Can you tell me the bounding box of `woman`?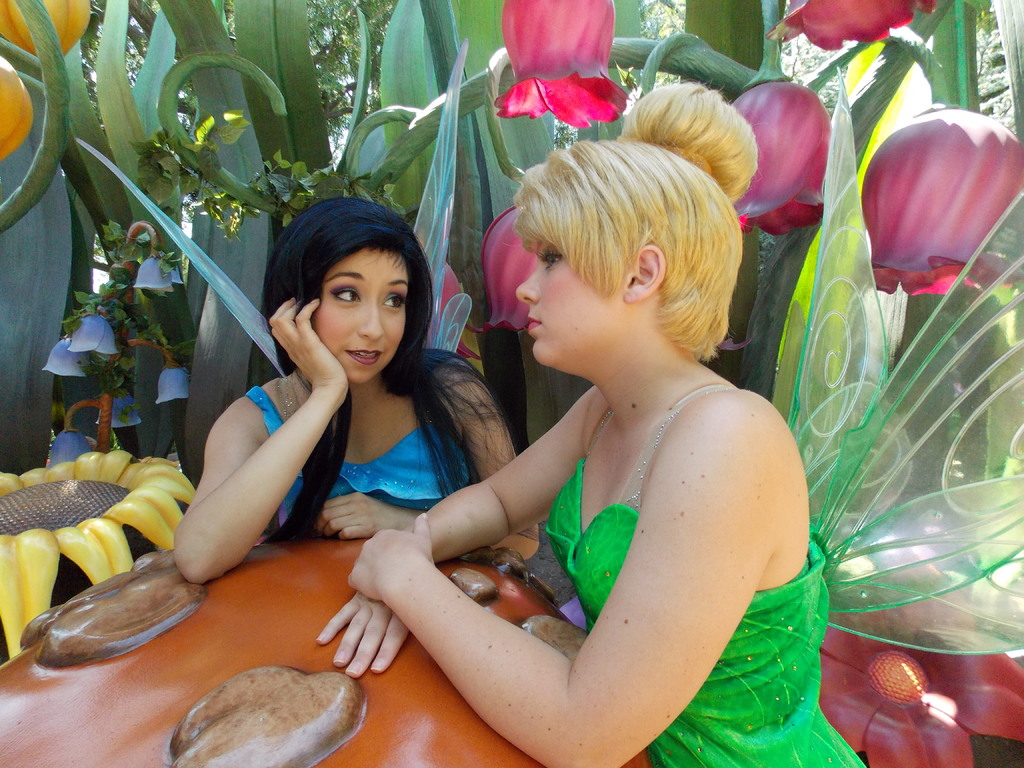
170,196,545,589.
